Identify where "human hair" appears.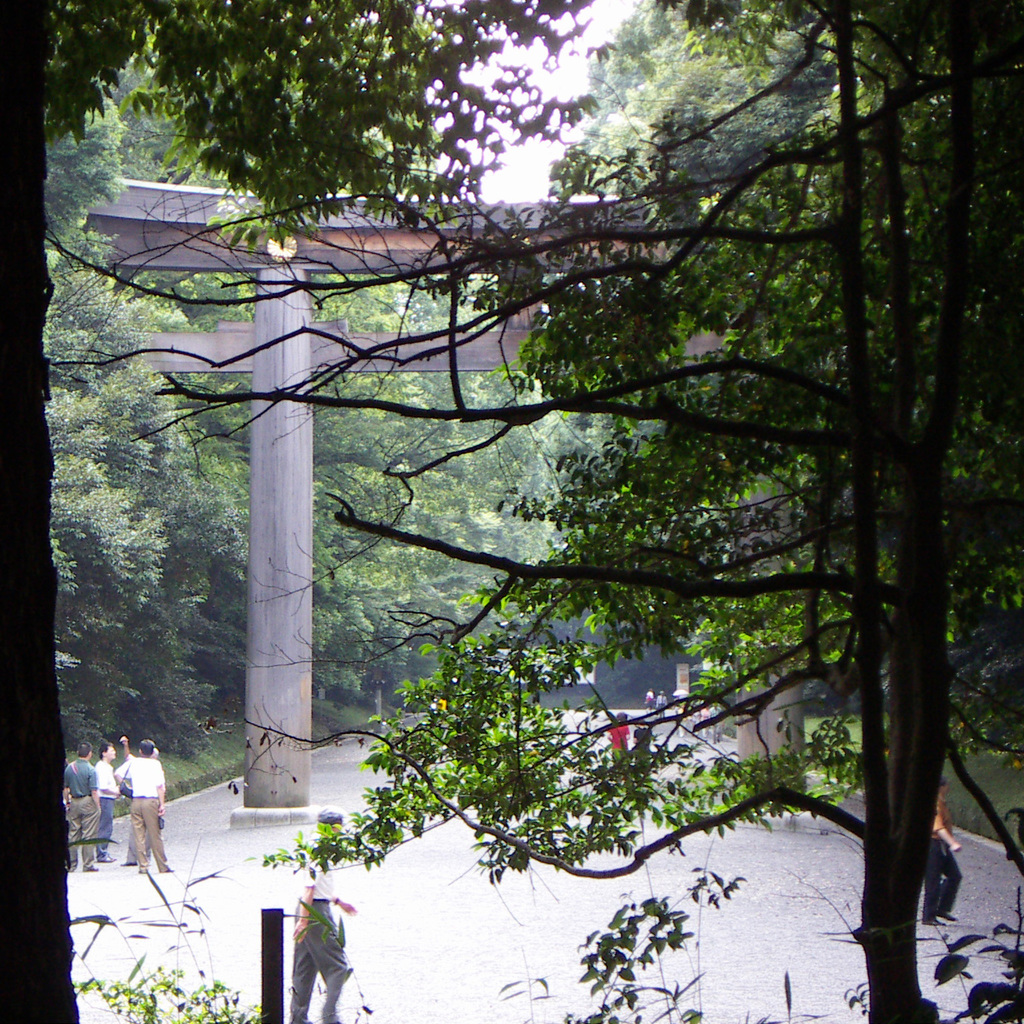
Appears at <bbox>96, 743, 114, 757</bbox>.
